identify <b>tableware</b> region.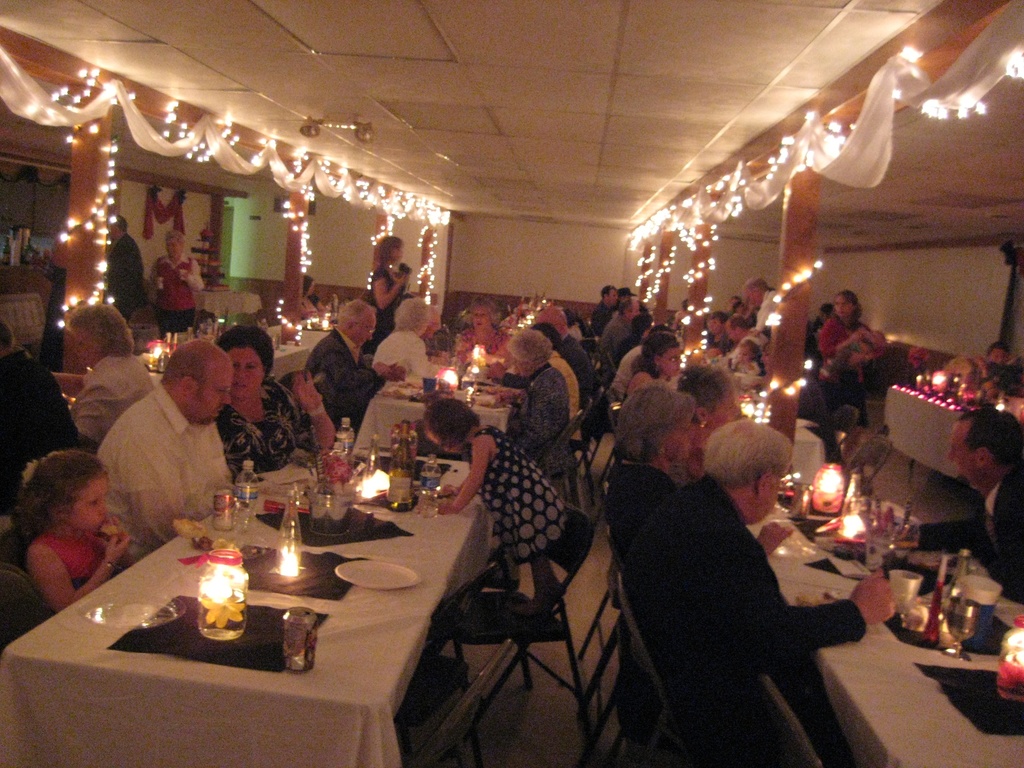
Region: region(996, 616, 1023, 705).
